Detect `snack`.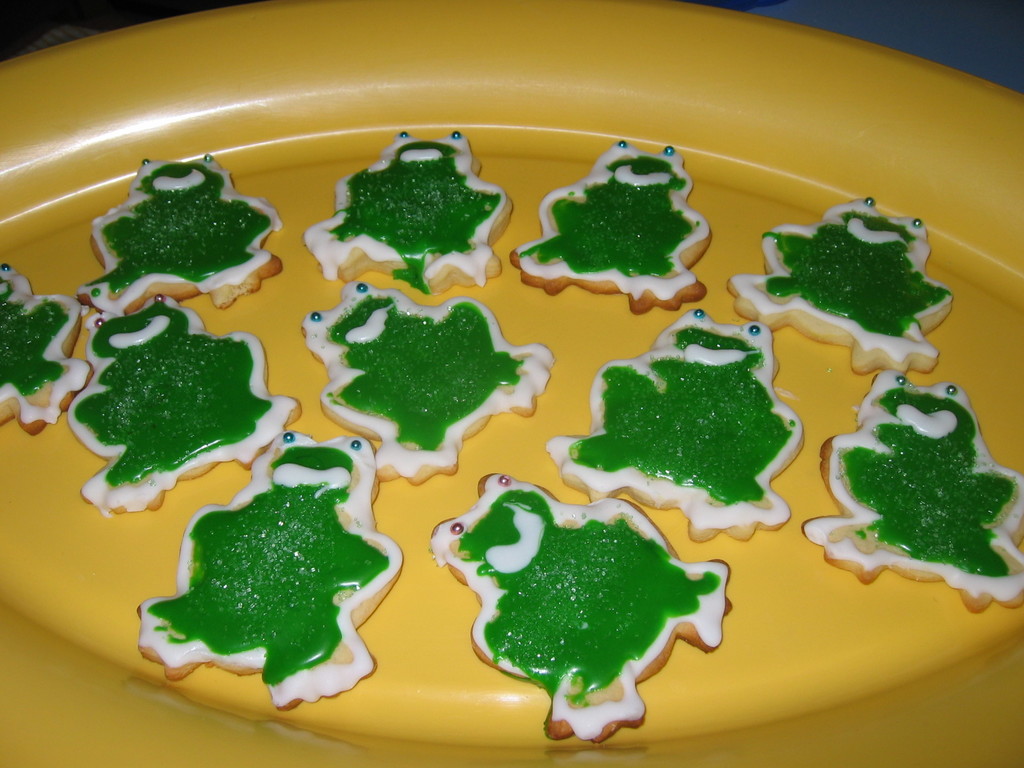
Detected at l=568, t=328, r=813, b=529.
